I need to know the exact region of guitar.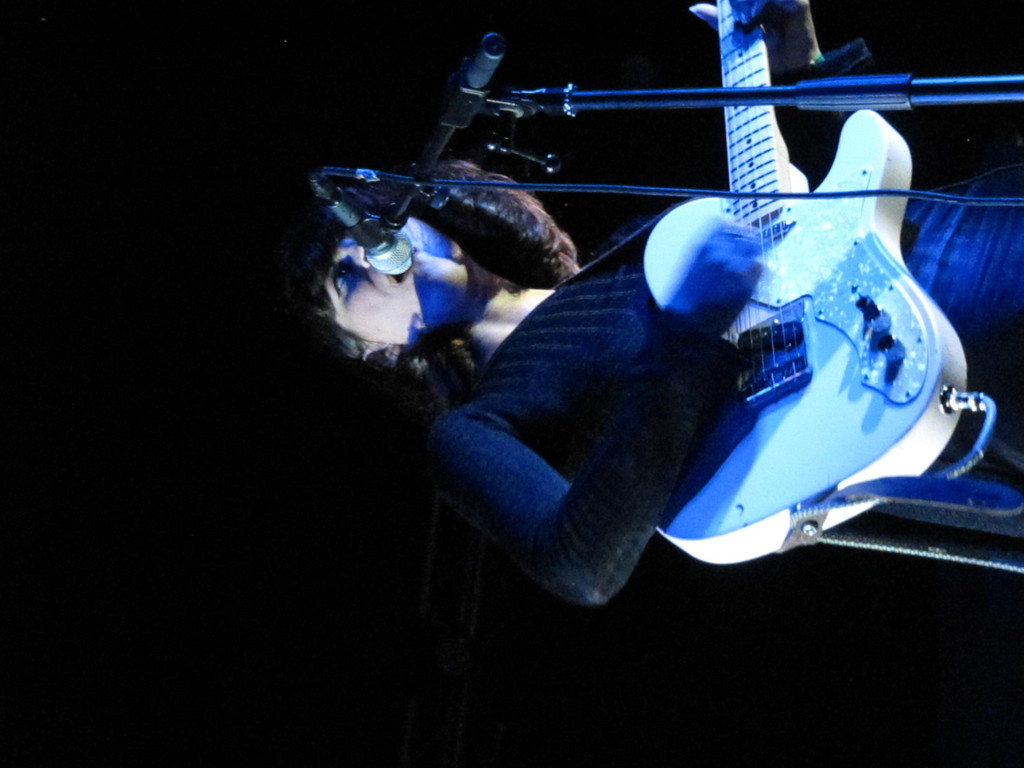
Region: 639 0 968 572.
